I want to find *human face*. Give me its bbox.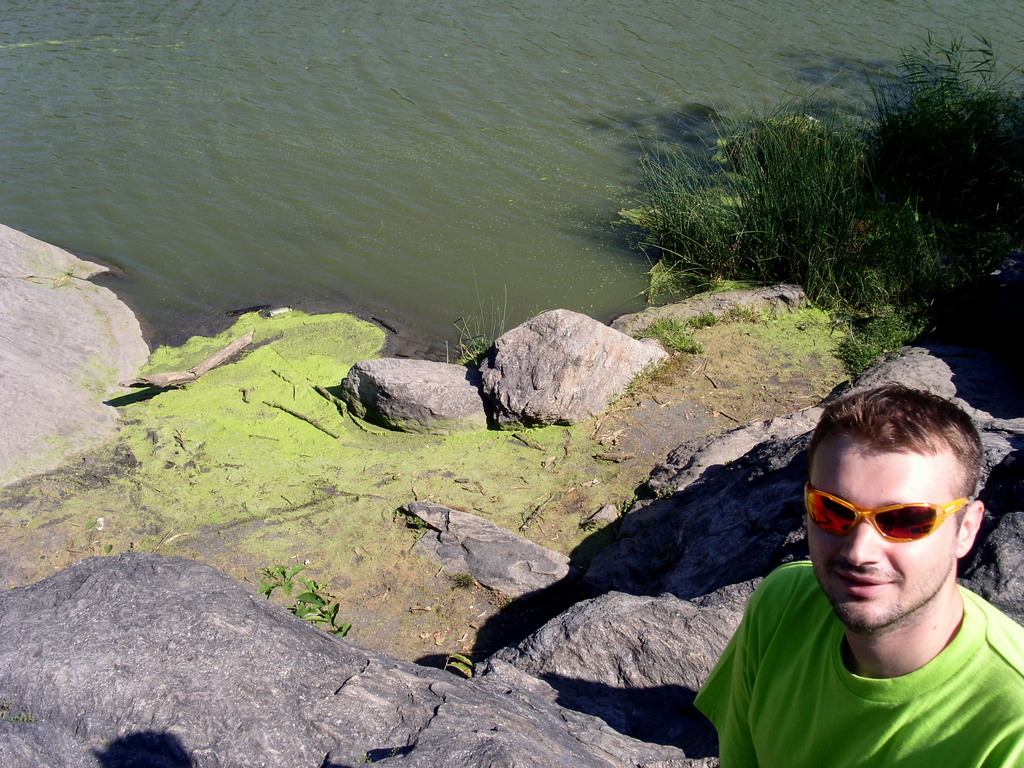
[801,438,960,635].
